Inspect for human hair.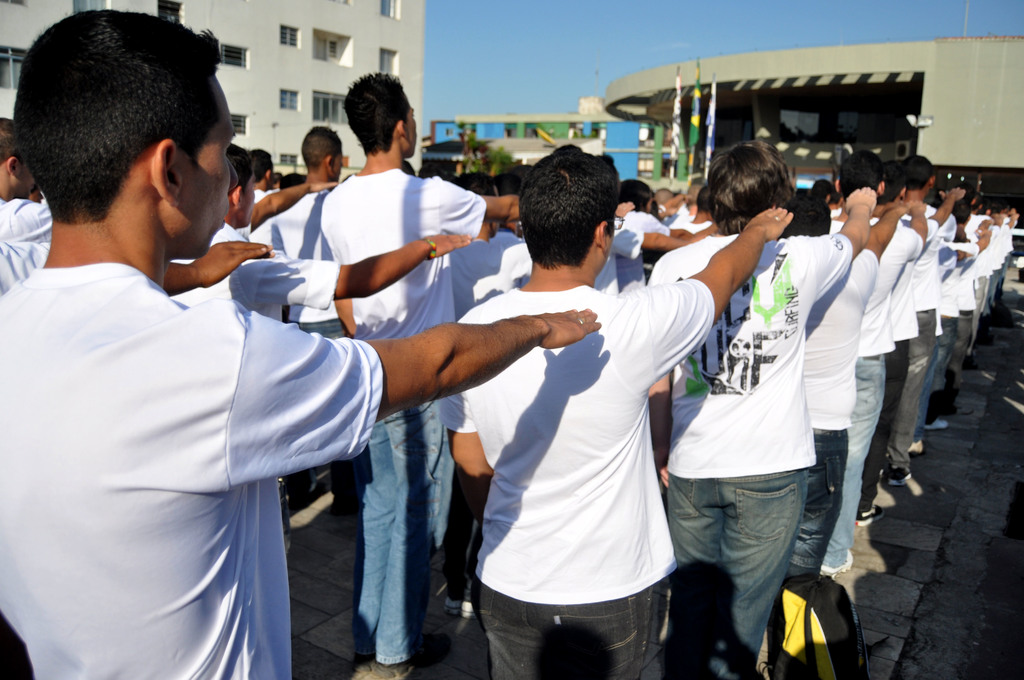
Inspection: box=[619, 175, 652, 213].
